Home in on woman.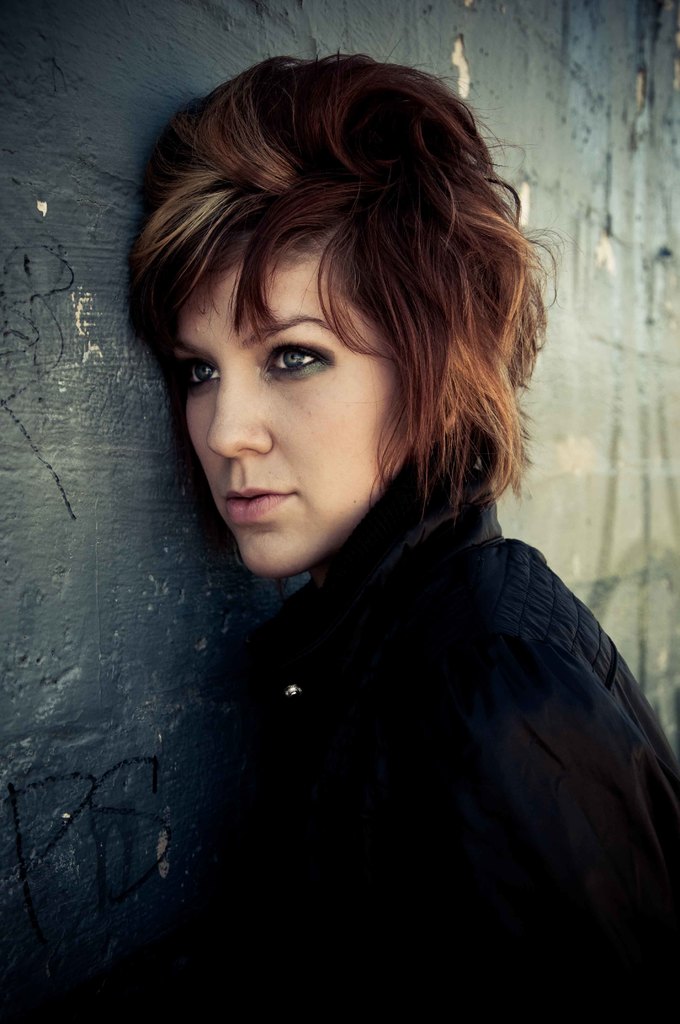
Homed in at bbox=(154, 45, 679, 1023).
